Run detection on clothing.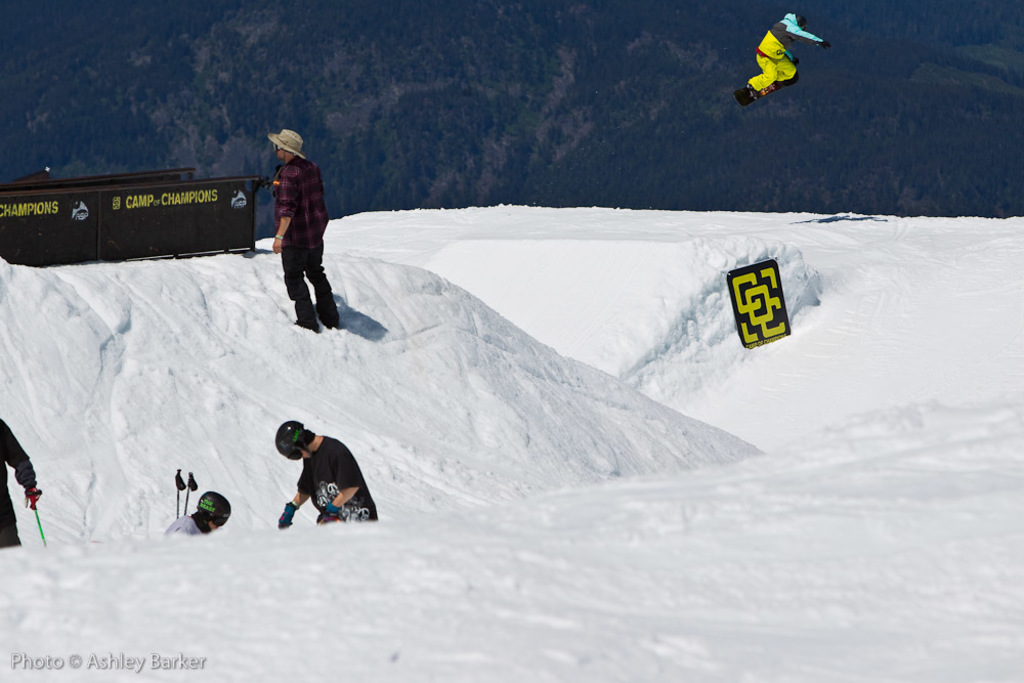
Result: bbox(298, 435, 378, 533).
